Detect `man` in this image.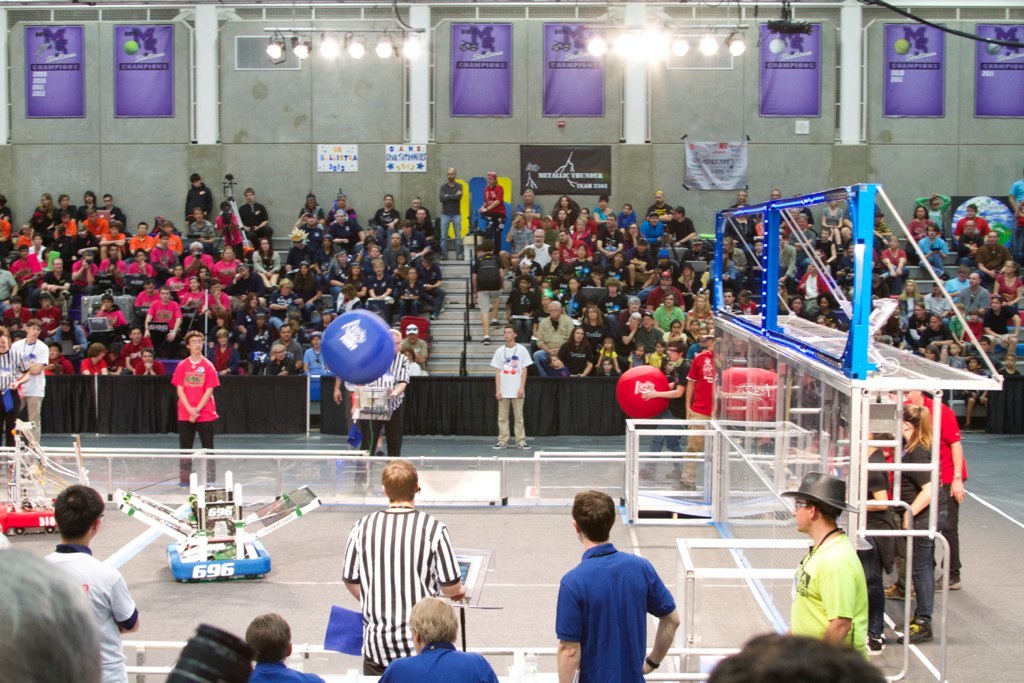
Detection: bbox(264, 321, 303, 373).
